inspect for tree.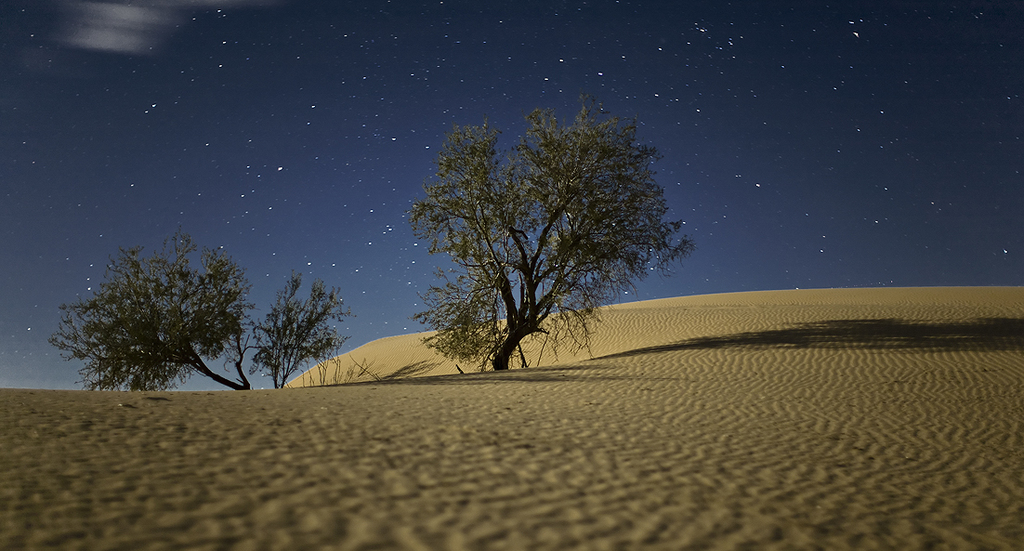
Inspection: pyautogui.locateOnScreen(249, 273, 354, 392).
